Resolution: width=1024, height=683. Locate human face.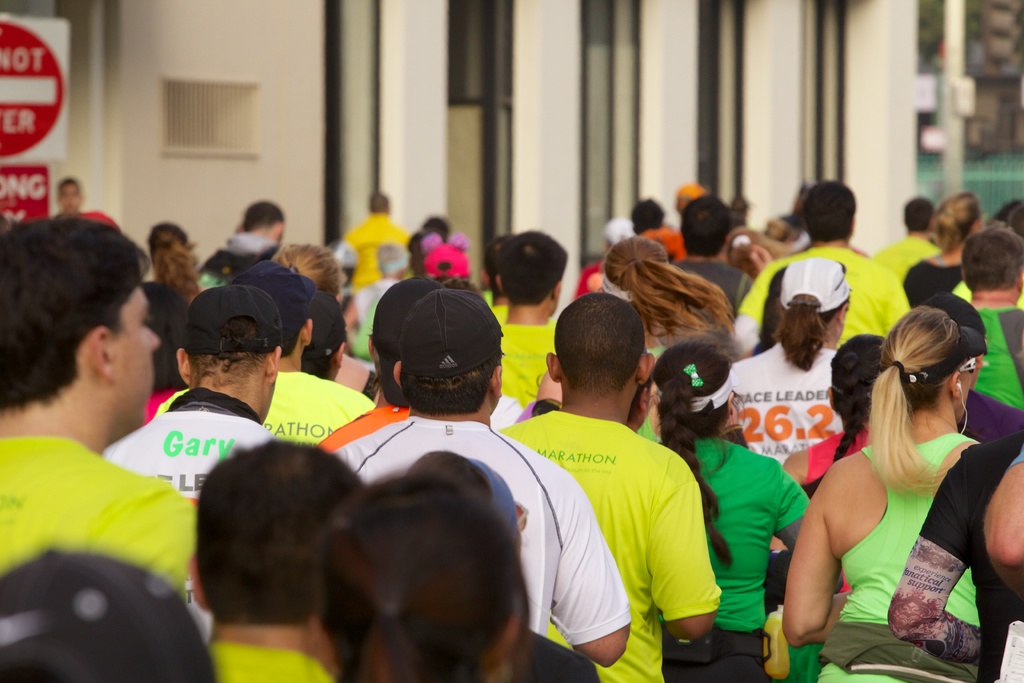
110/281/163/425.
